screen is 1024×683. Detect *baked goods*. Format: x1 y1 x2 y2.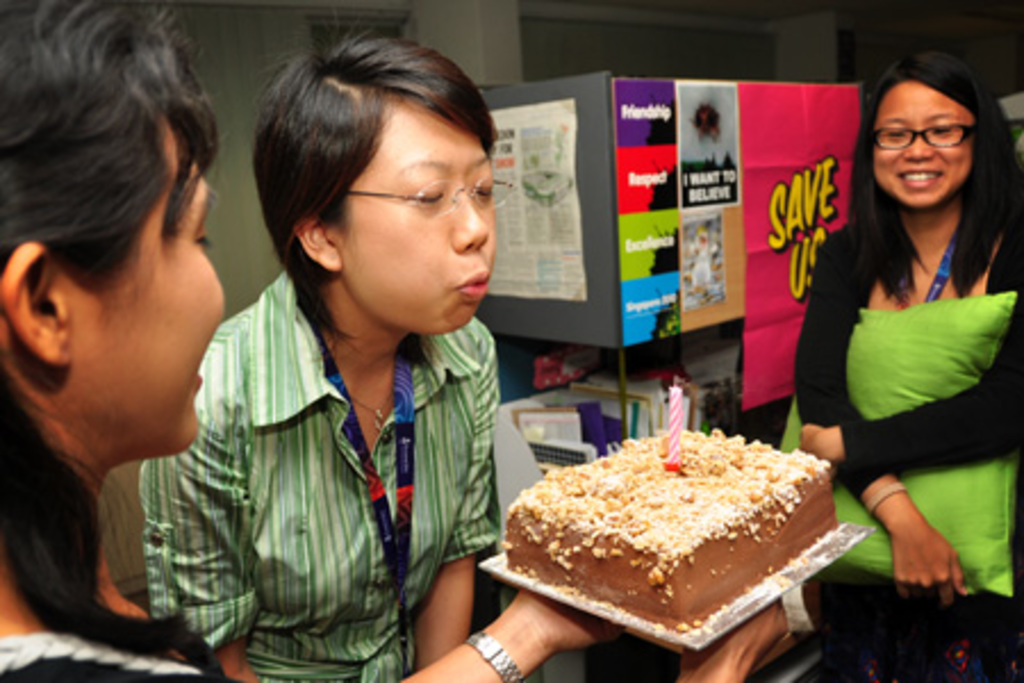
507 419 837 649.
